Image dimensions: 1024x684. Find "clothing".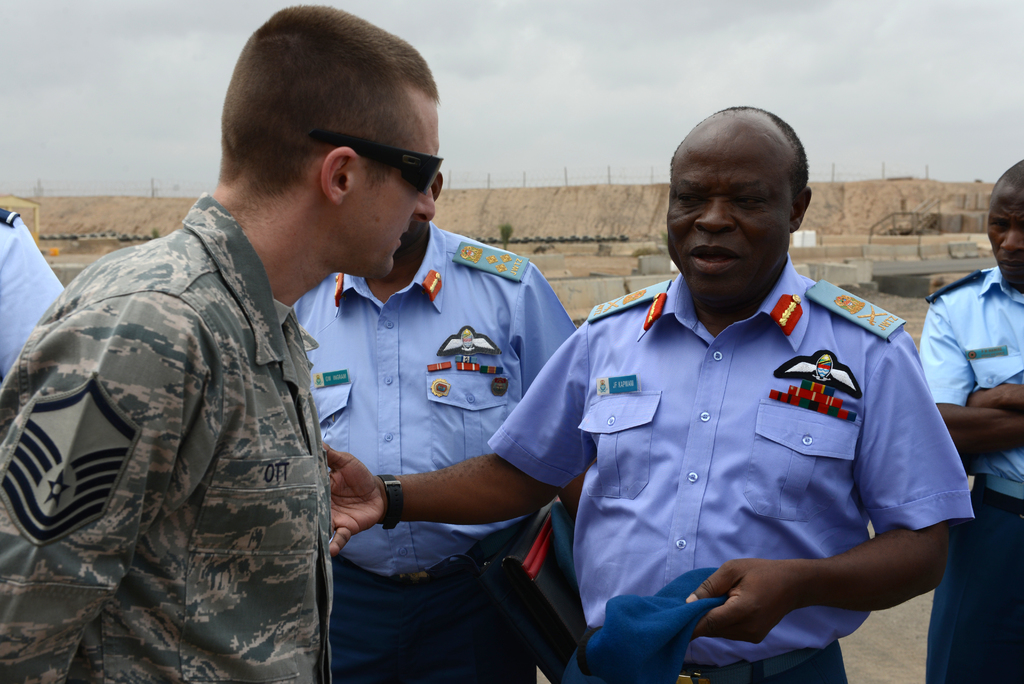
box(0, 208, 68, 382).
